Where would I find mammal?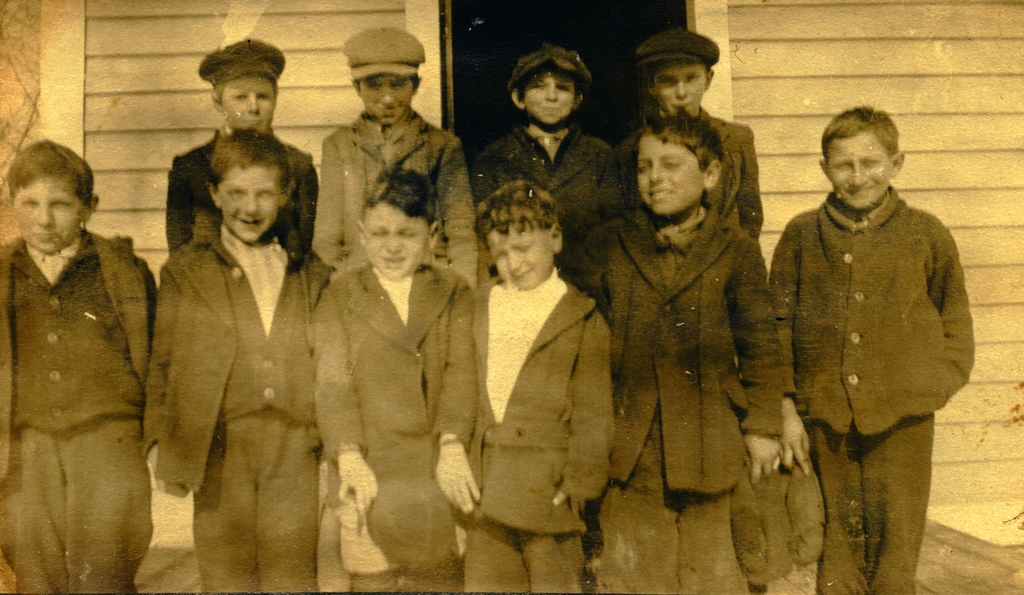
At (614, 28, 765, 241).
